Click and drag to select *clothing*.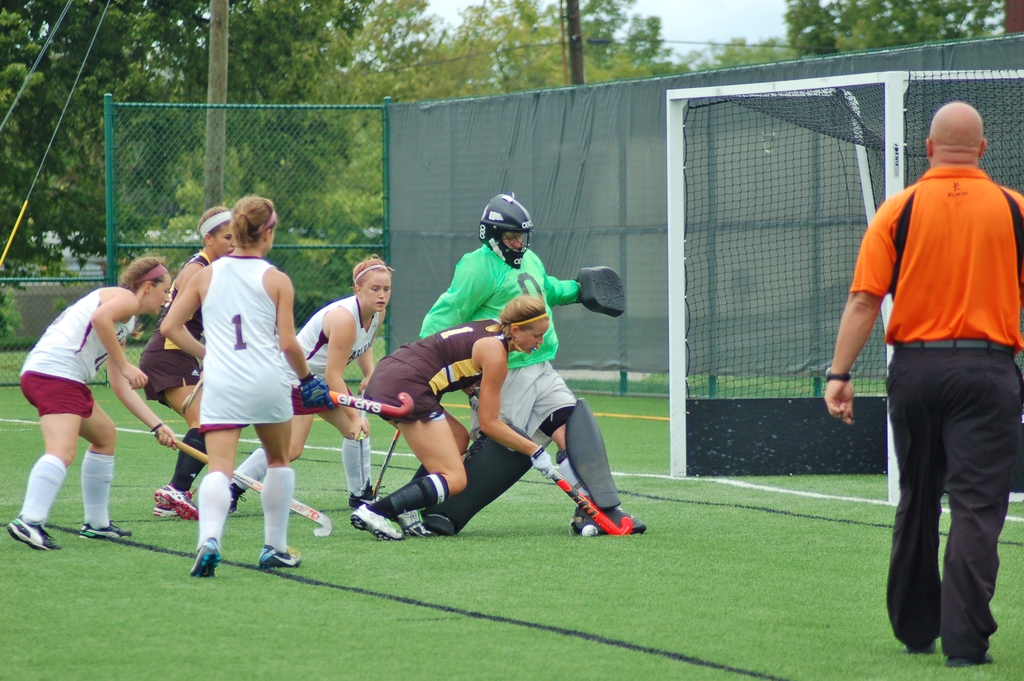
Selection: BBox(20, 283, 138, 421).
